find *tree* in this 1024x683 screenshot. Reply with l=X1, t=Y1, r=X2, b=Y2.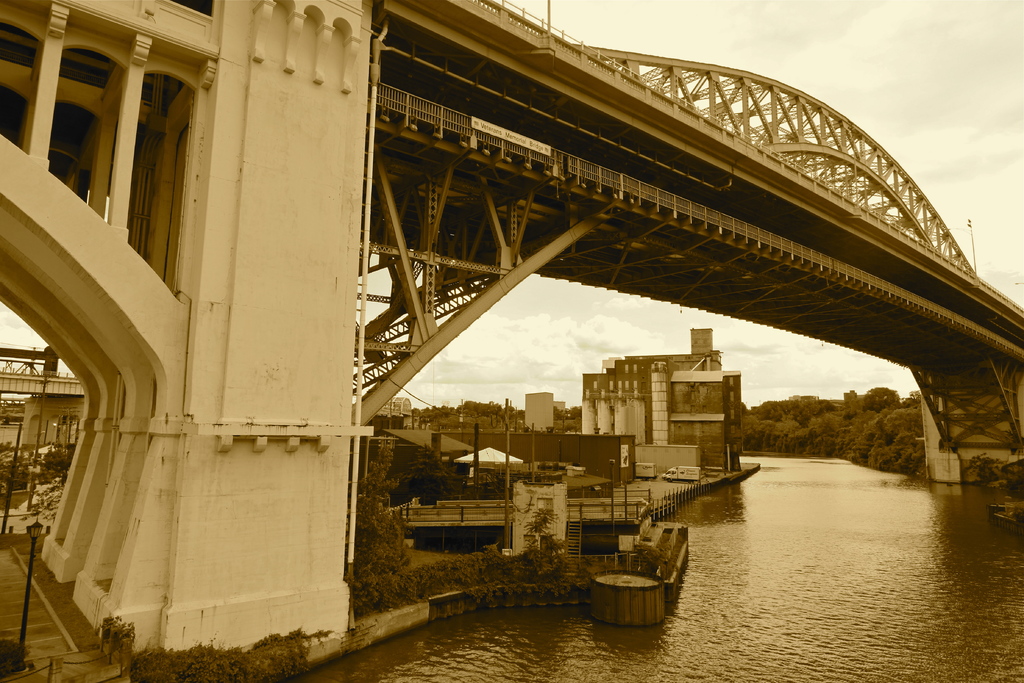
l=418, t=405, r=457, b=419.
